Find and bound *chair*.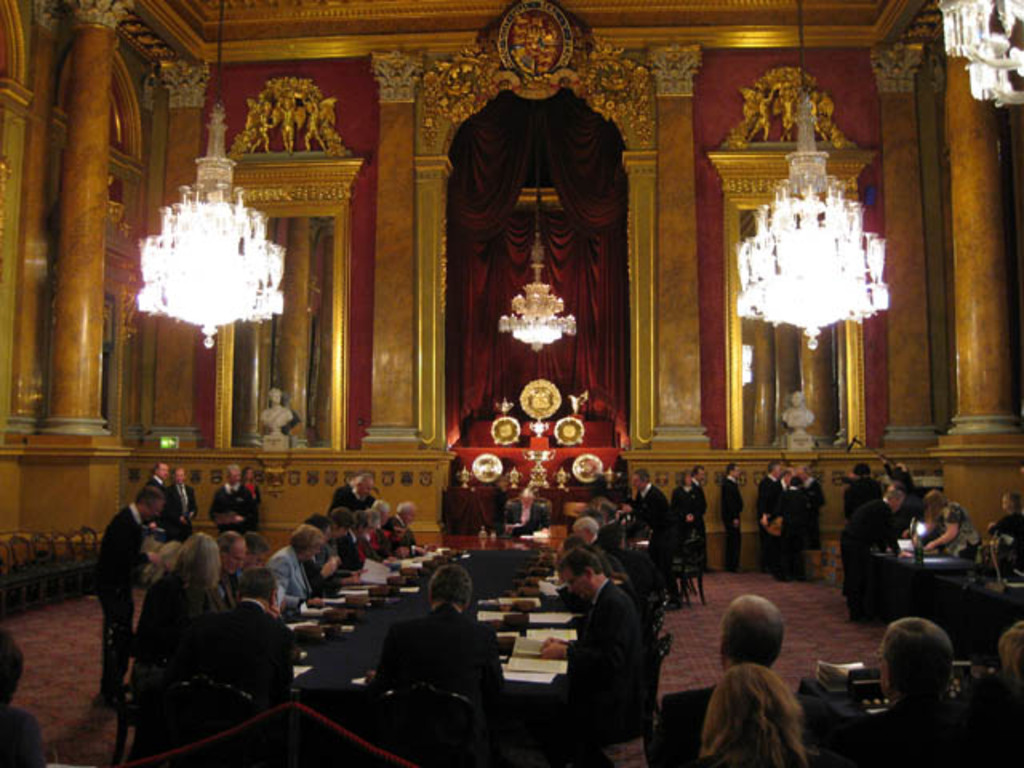
Bound: select_region(616, 630, 666, 750).
